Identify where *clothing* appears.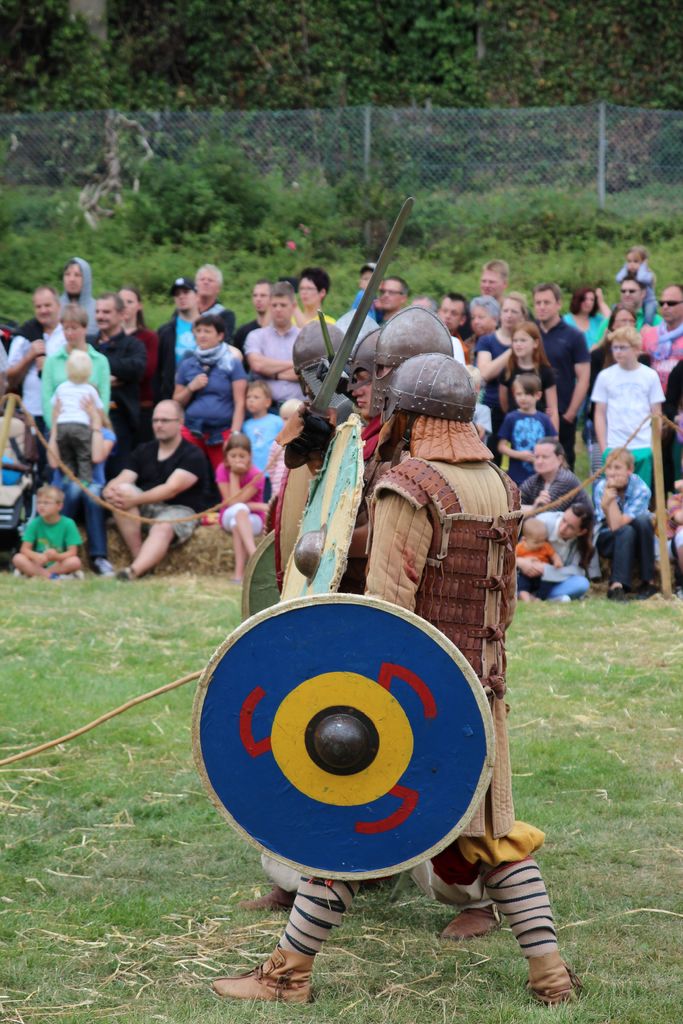
Appears at {"x1": 636, "y1": 317, "x2": 682, "y2": 394}.
